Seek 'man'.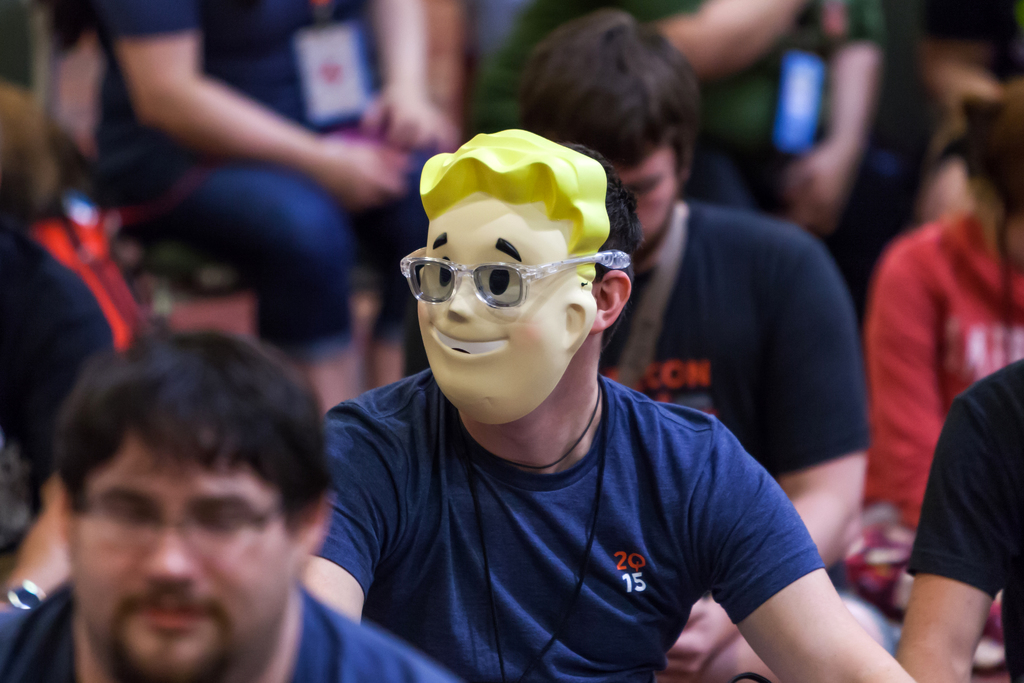
BBox(513, 4, 871, 682).
